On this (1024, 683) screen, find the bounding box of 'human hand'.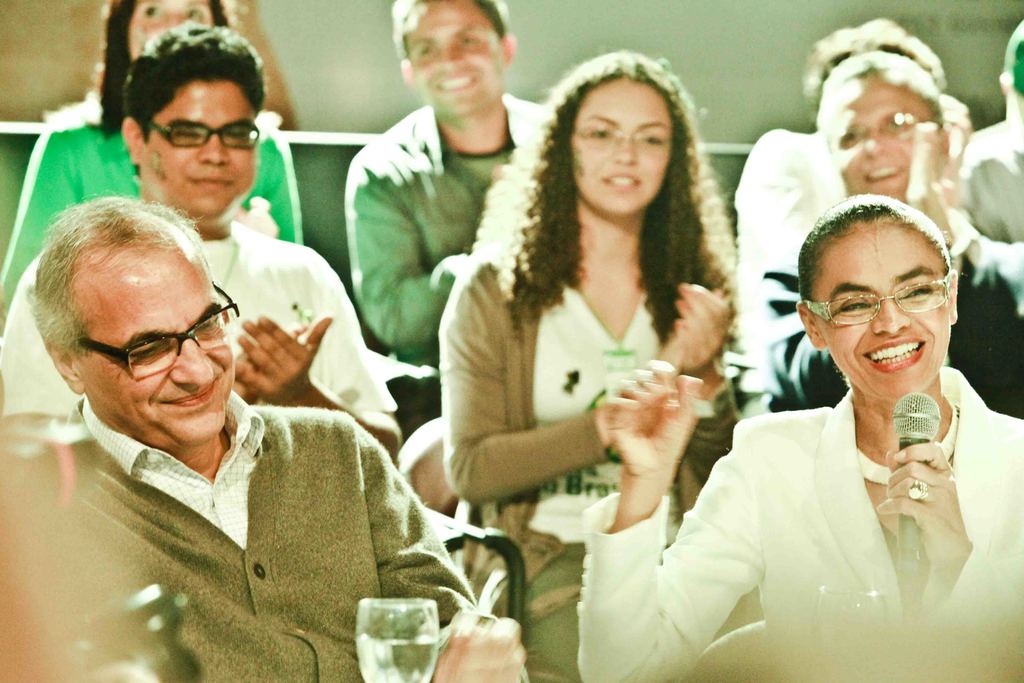
Bounding box: [657, 285, 723, 370].
